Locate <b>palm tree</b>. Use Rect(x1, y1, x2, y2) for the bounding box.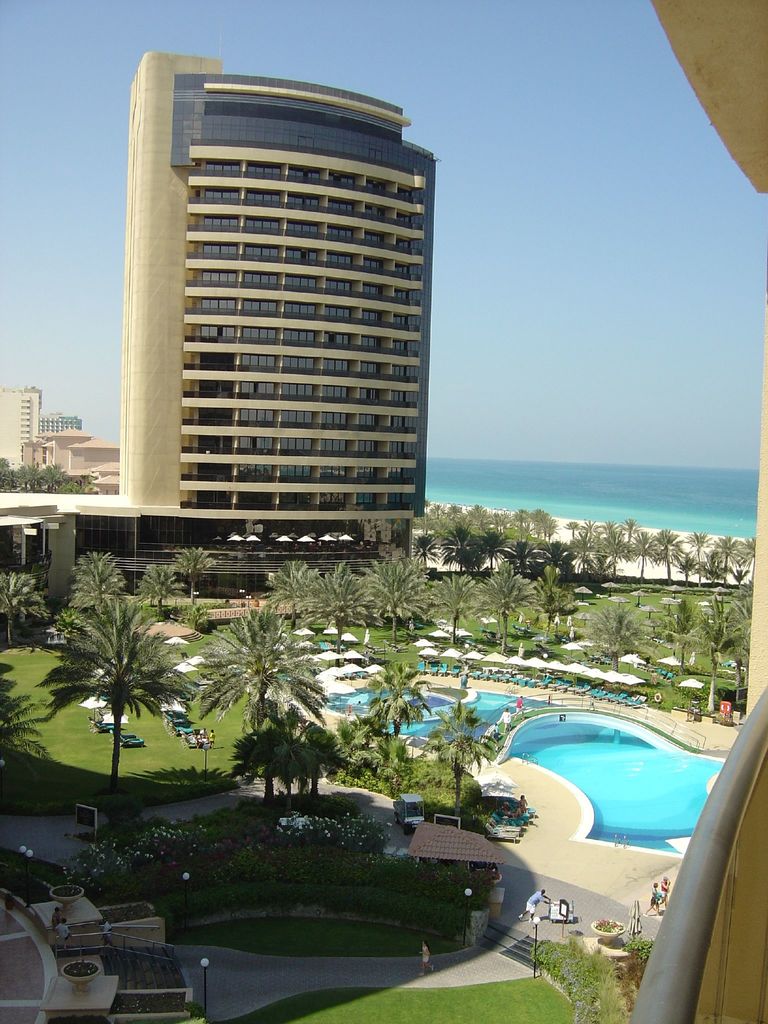
Rect(550, 524, 610, 614).
